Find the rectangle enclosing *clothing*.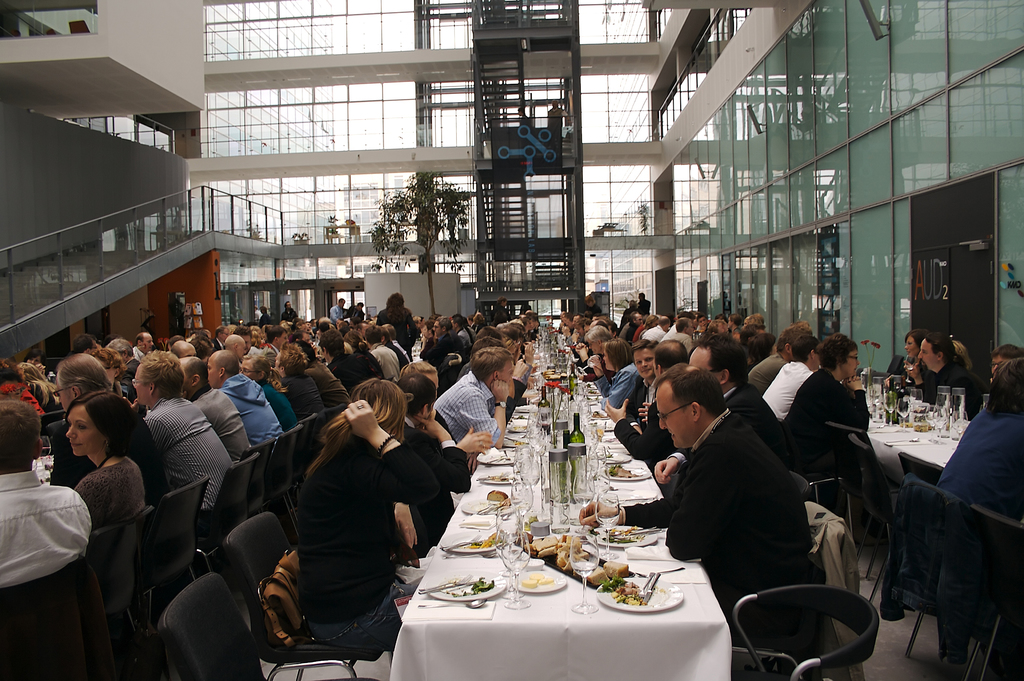
<region>937, 398, 1023, 528</region>.
